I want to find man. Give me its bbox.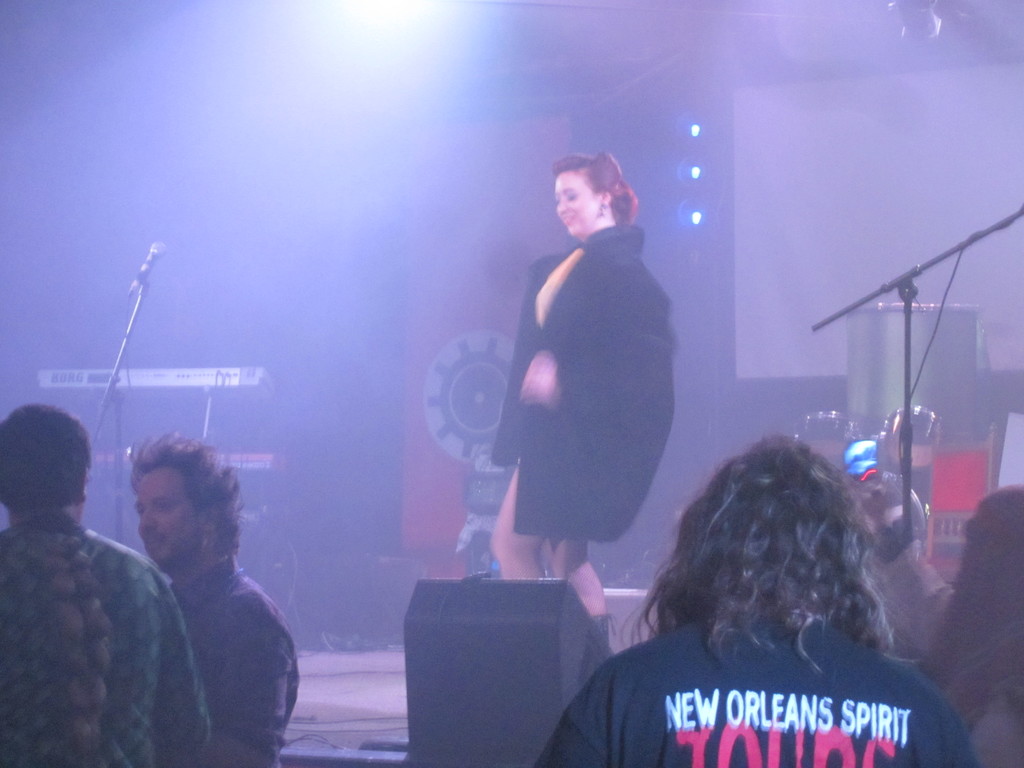
rect(0, 404, 212, 767).
